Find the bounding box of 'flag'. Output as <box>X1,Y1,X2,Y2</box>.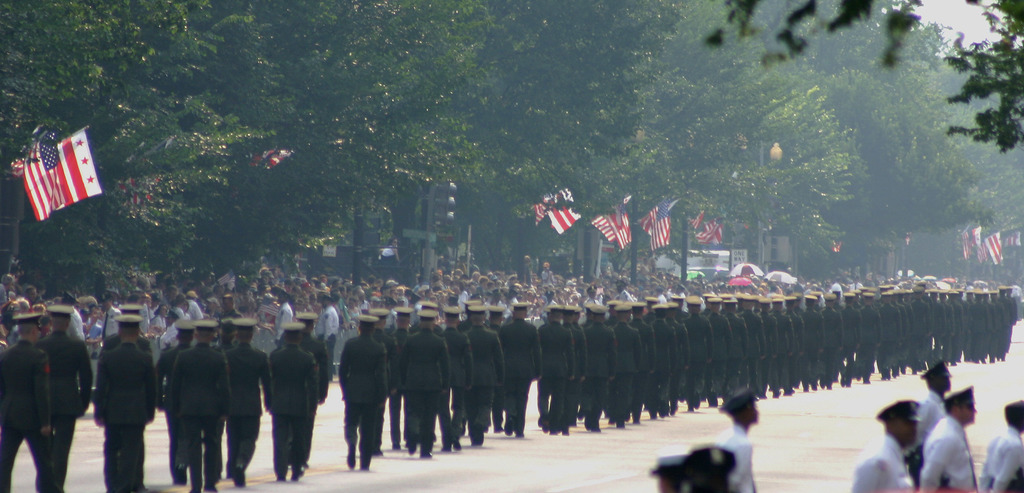
<box>693,199,722,246</box>.
